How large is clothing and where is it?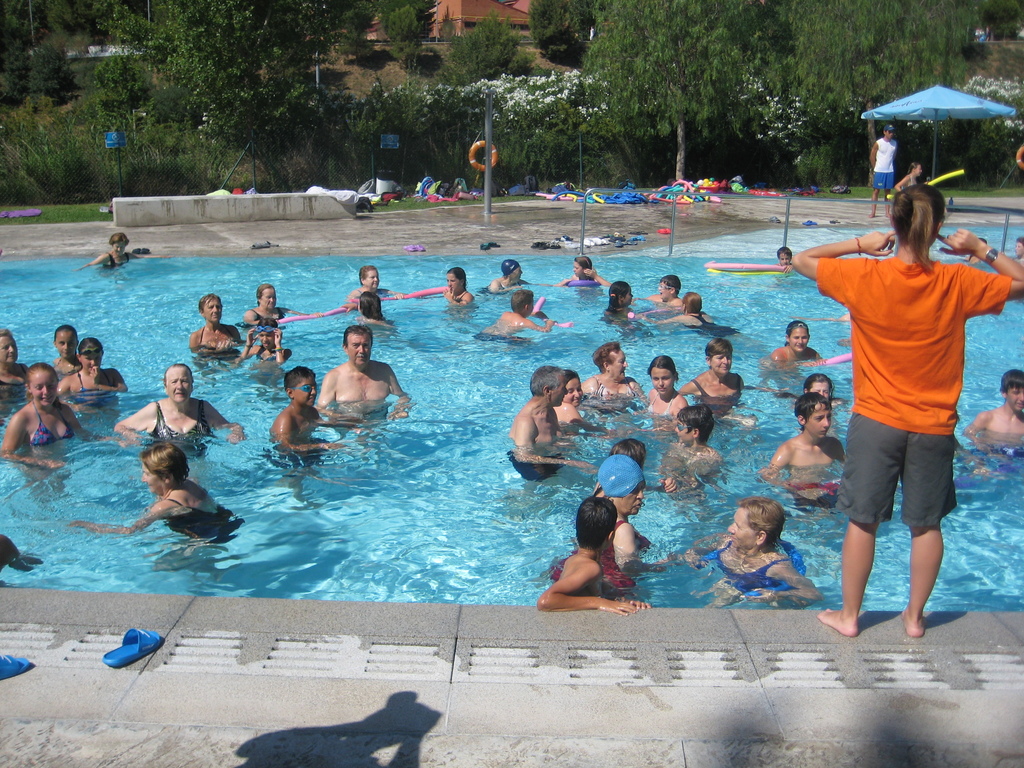
Bounding box: [699, 538, 820, 597].
